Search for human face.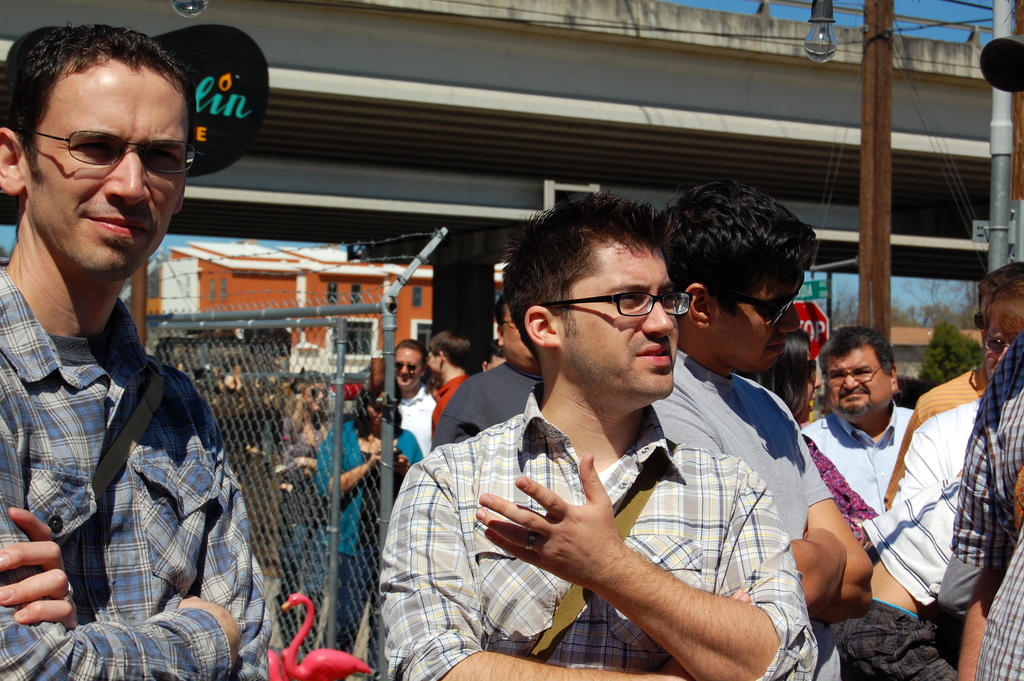
Found at x1=556 y1=239 x2=677 y2=402.
